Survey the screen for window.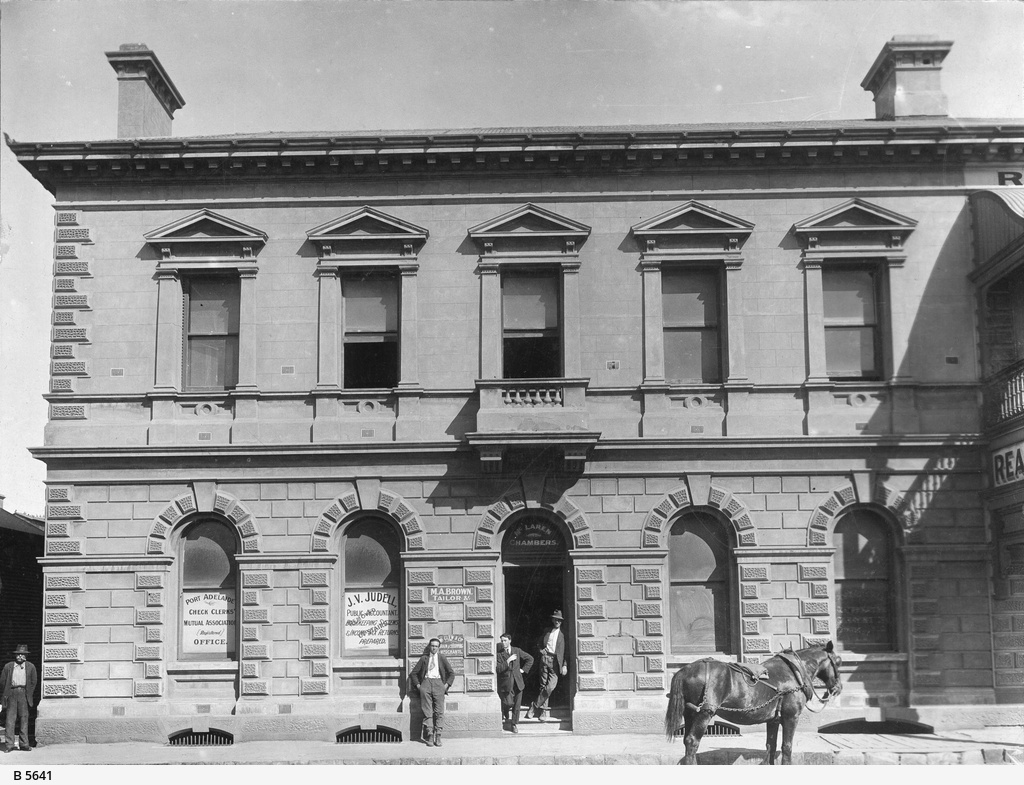
Survey found: rect(136, 199, 264, 406).
